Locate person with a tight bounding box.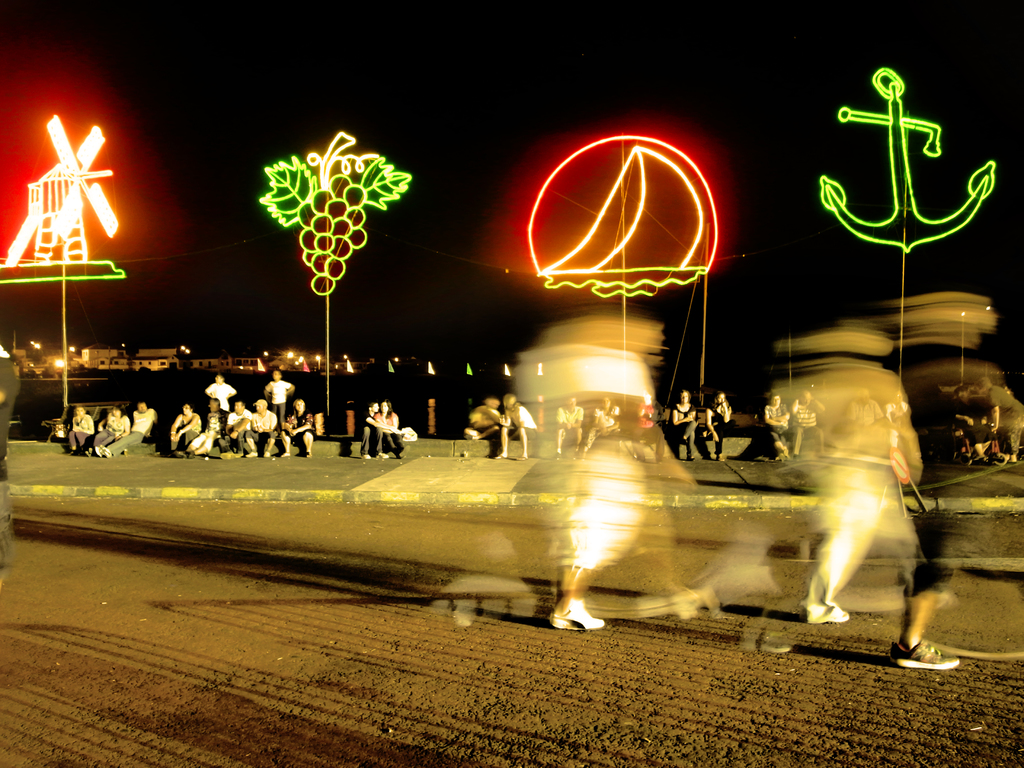
<bbox>850, 381, 883, 454</bbox>.
